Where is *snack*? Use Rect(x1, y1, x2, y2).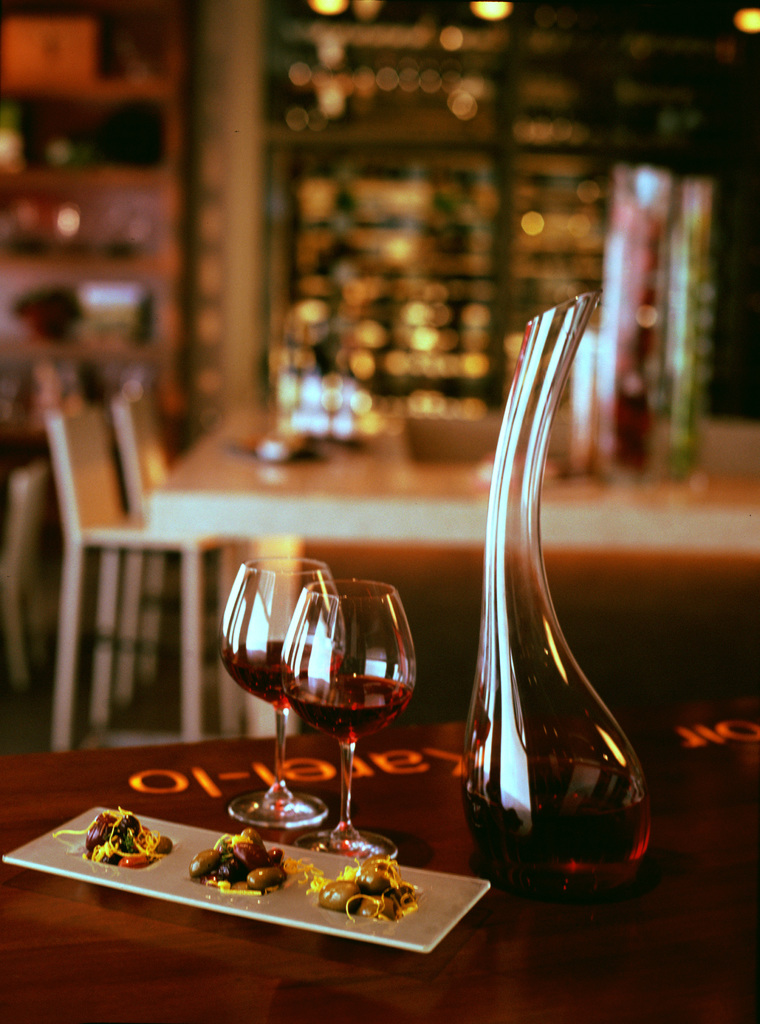
Rect(299, 849, 428, 926).
